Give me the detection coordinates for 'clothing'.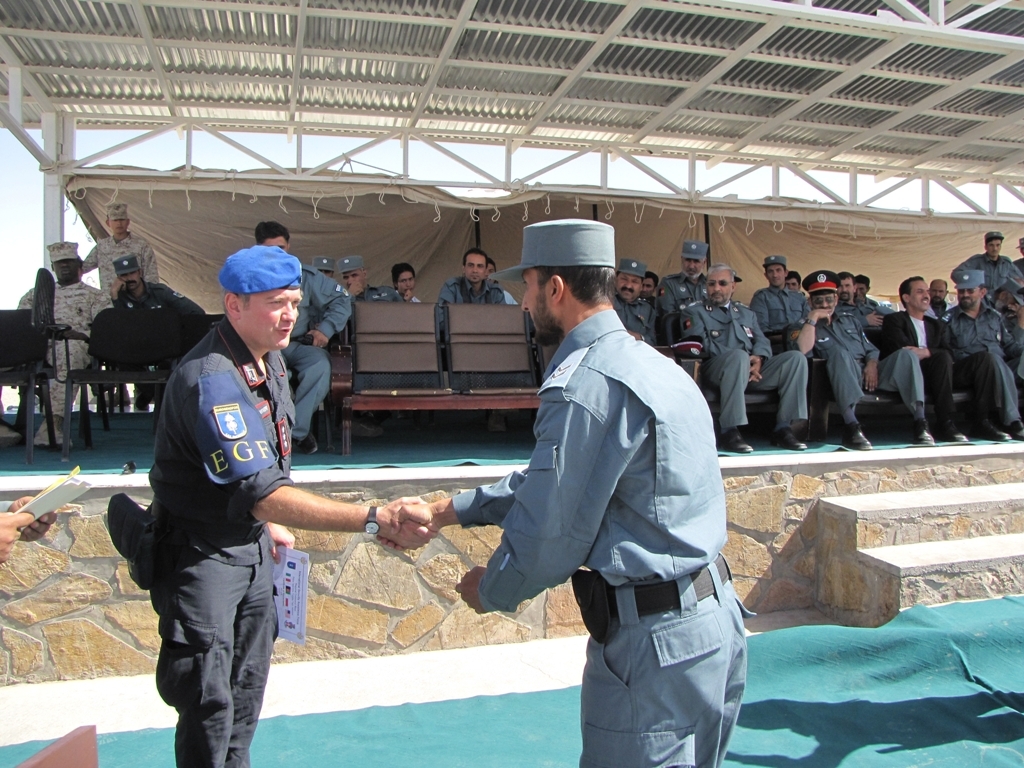
78/288/183/391.
